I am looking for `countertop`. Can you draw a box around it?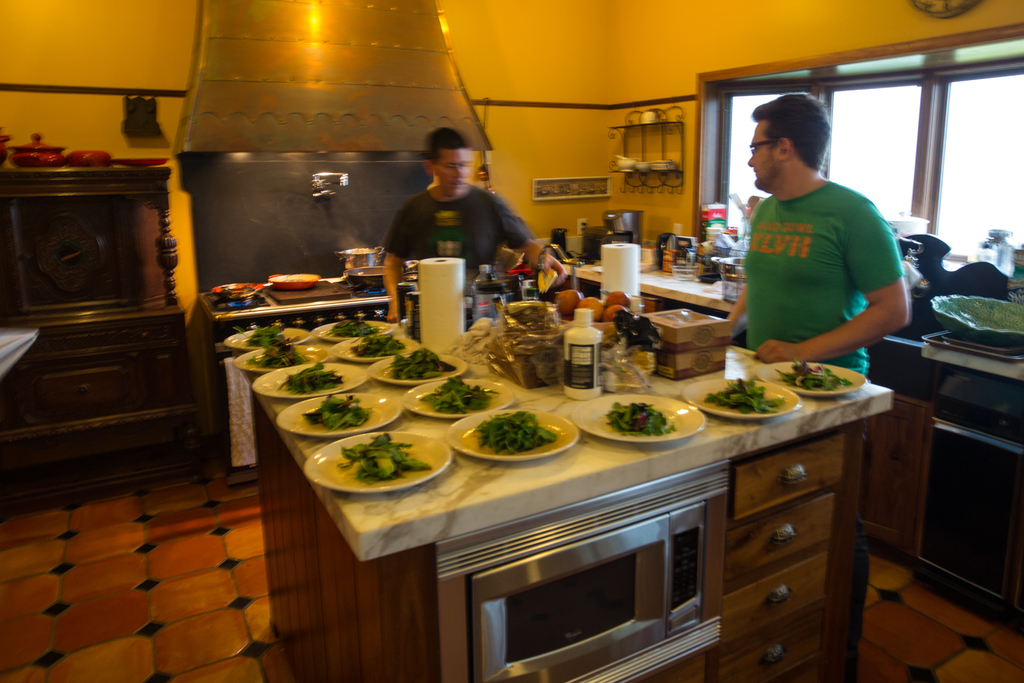
Sure, the bounding box is bbox(243, 292, 893, 682).
